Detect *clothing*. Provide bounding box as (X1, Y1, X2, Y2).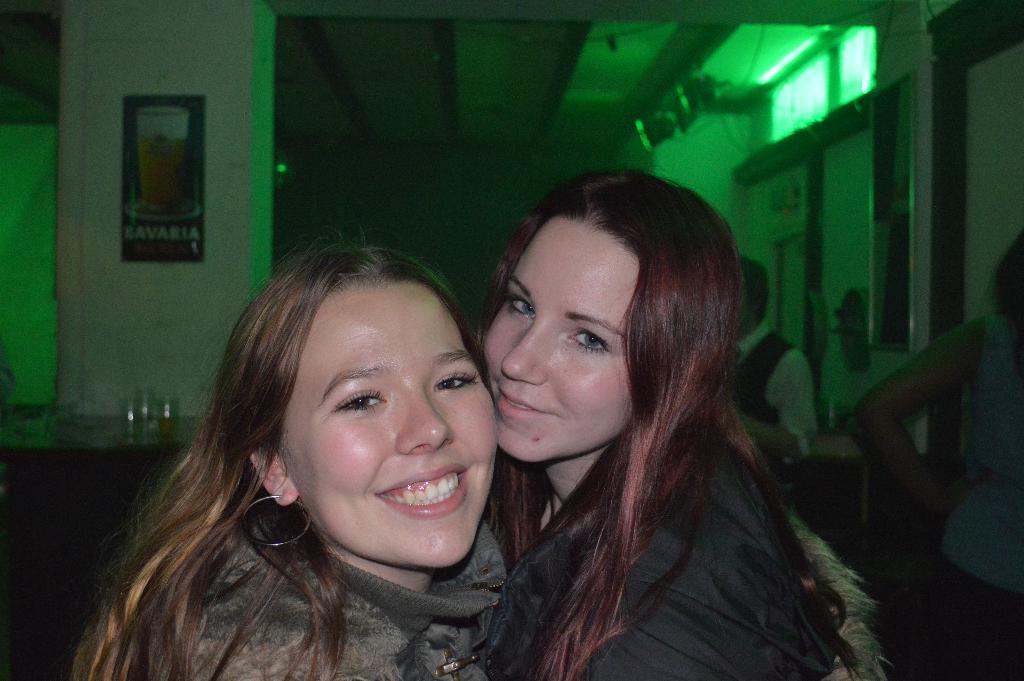
(945, 311, 1023, 678).
